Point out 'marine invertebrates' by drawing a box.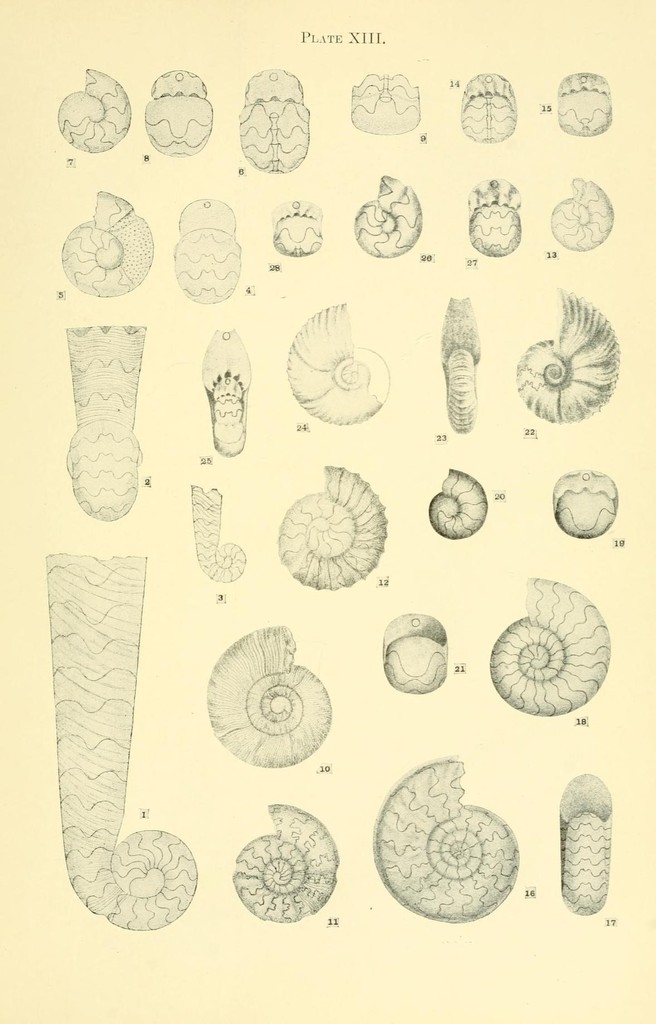
(x1=488, y1=579, x2=614, y2=725).
